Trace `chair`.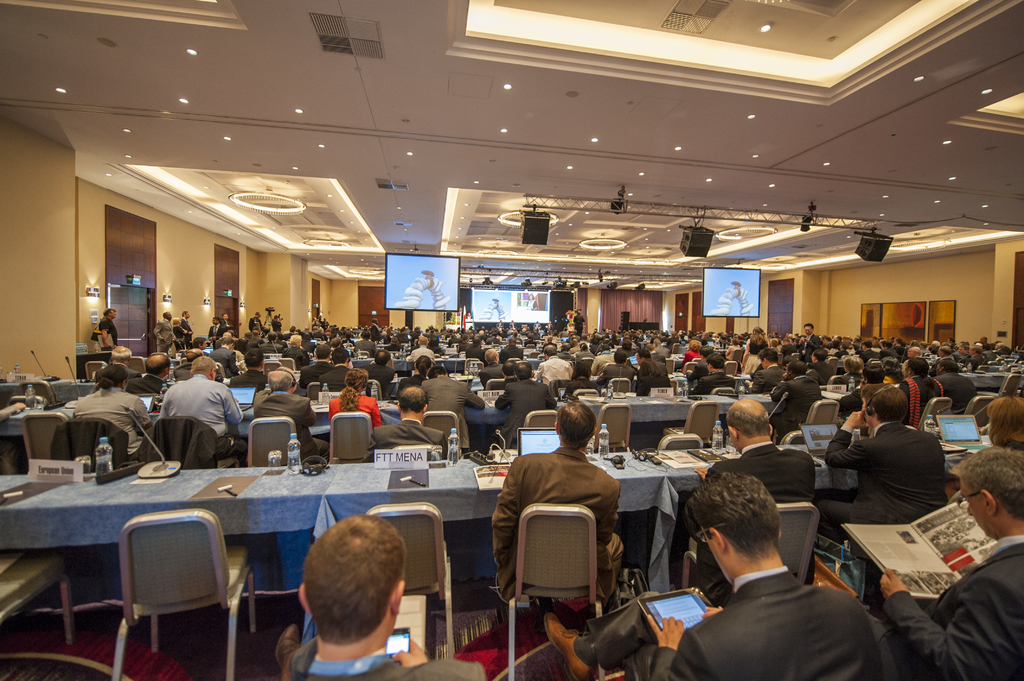
Traced to x1=480 y1=377 x2=509 y2=390.
